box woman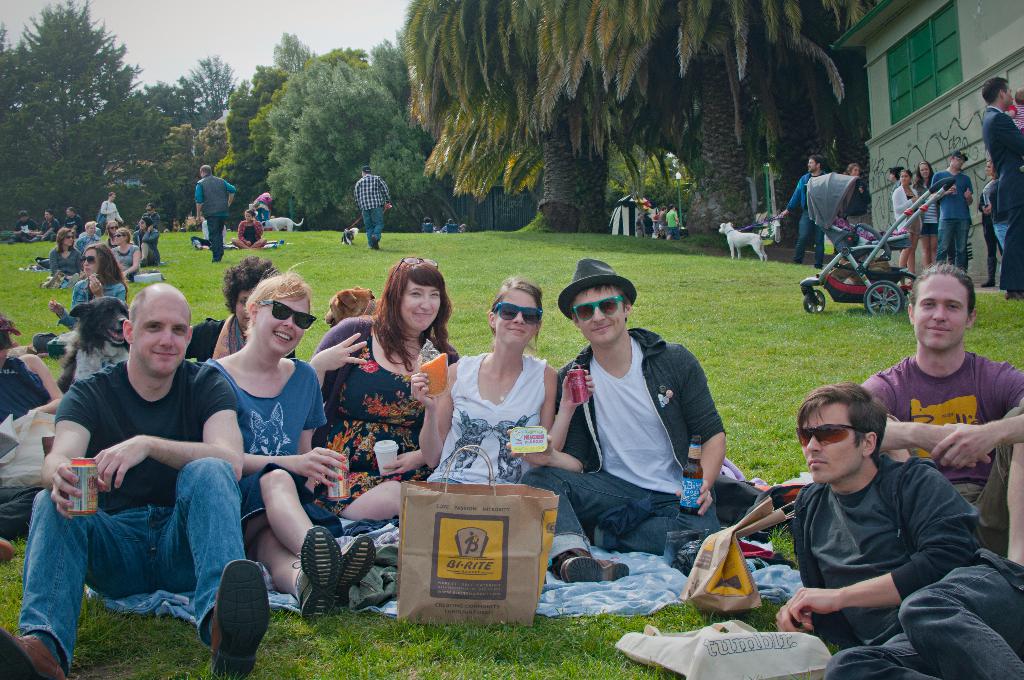
region(111, 227, 140, 285)
